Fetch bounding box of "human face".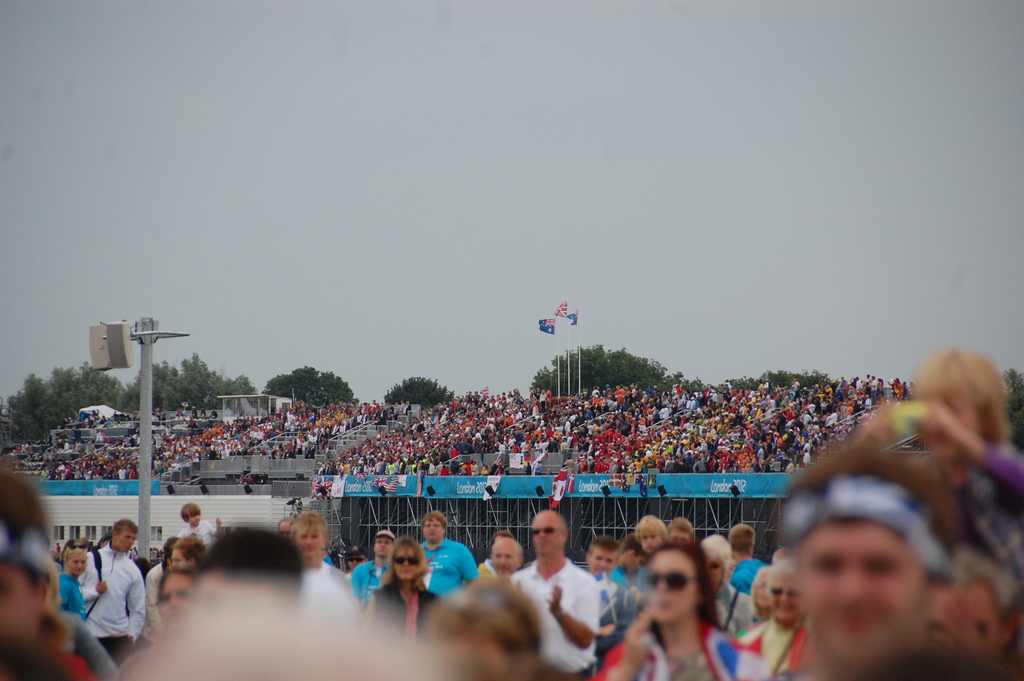
Bbox: bbox=(0, 561, 39, 643).
